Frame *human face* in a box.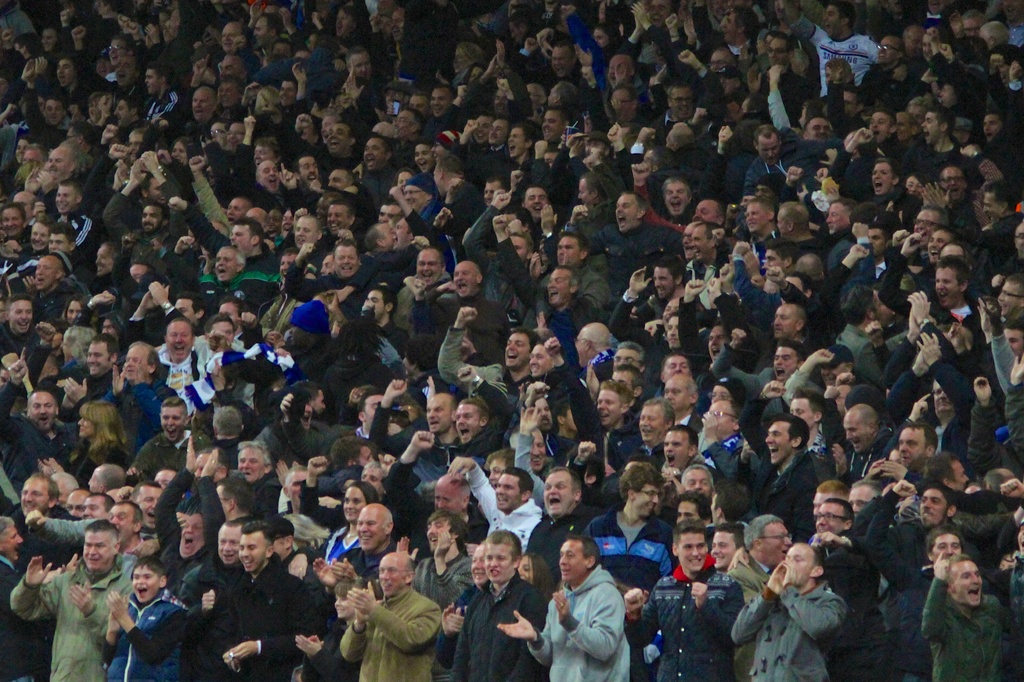
rect(40, 29, 56, 49).
